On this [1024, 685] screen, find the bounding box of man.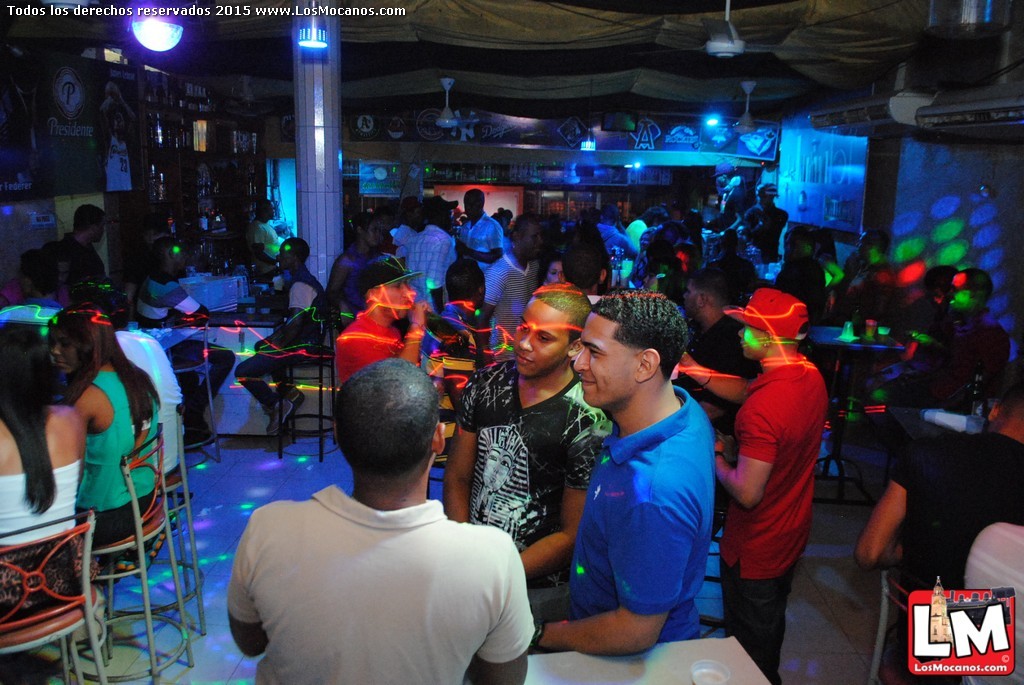
Bounding box: 487:214:557:337.
